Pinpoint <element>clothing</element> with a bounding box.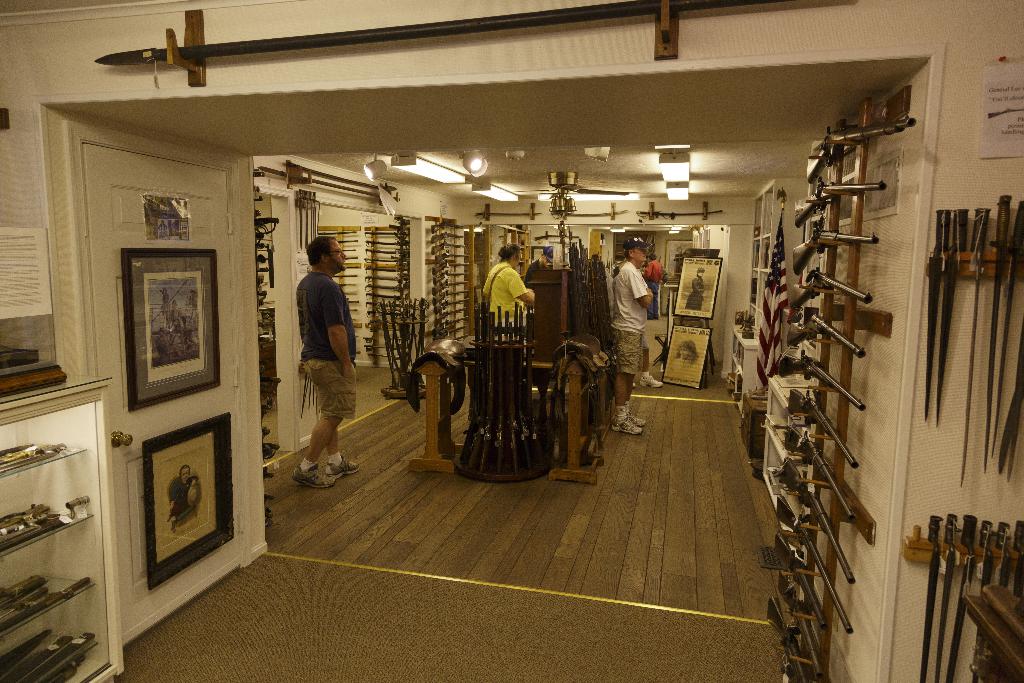
[left=685, top=273, right=707, bottom=308].
